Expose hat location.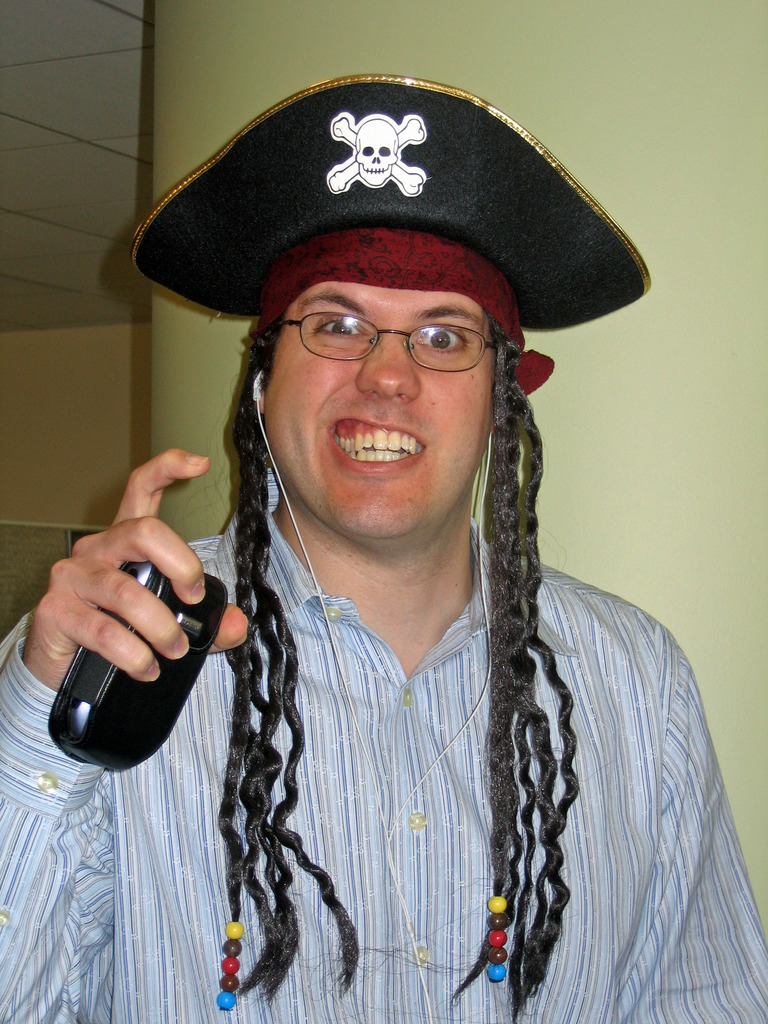
Exposed at box(131, 71, 652, 326).
